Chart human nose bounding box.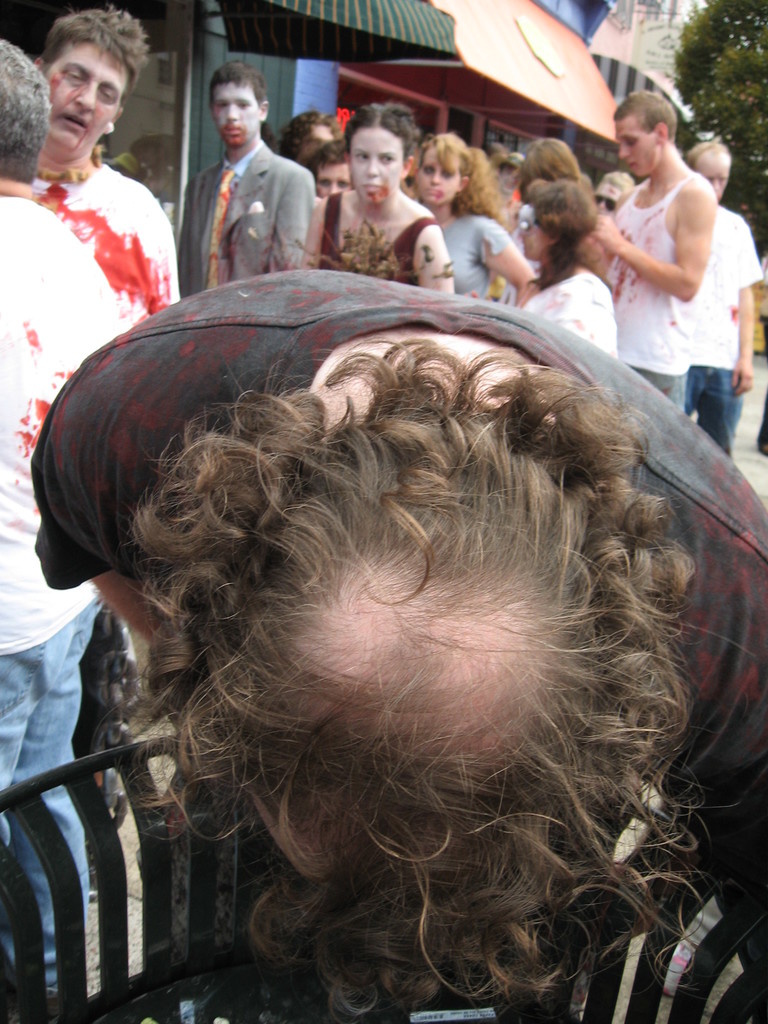
Charted: {"x1": 369, "y1": 157, "x2": 377, "y2": 176}.
